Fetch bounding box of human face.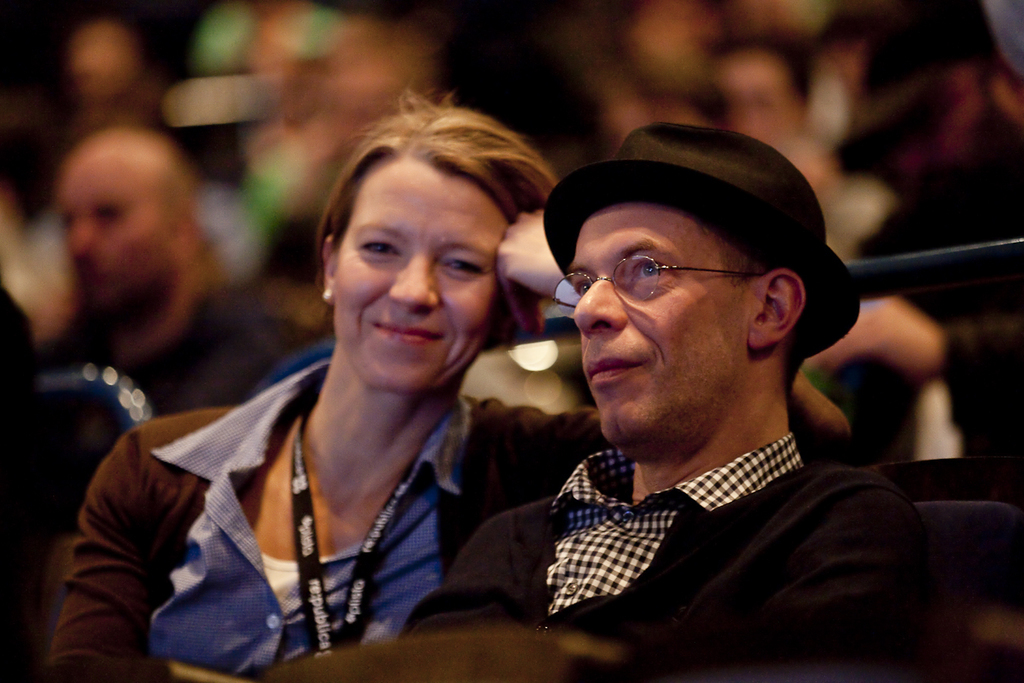
Bbox: select_region(58, 150, 155, 313).
